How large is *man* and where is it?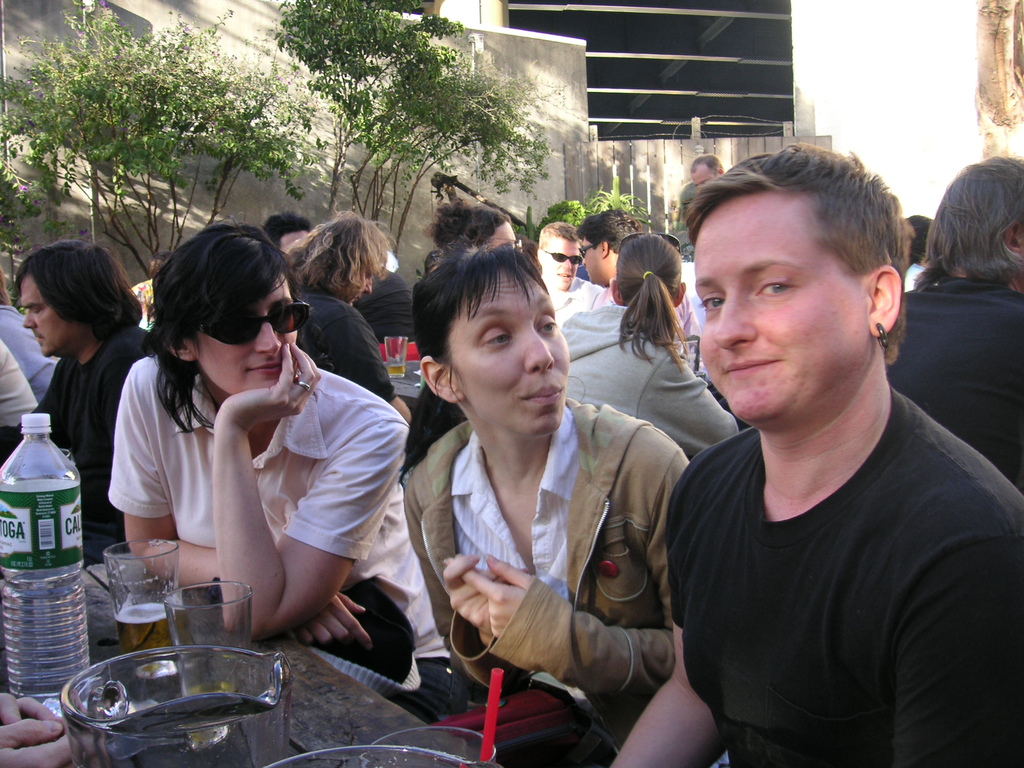
Bounding box: Rect(0, 232, 157, 577).
